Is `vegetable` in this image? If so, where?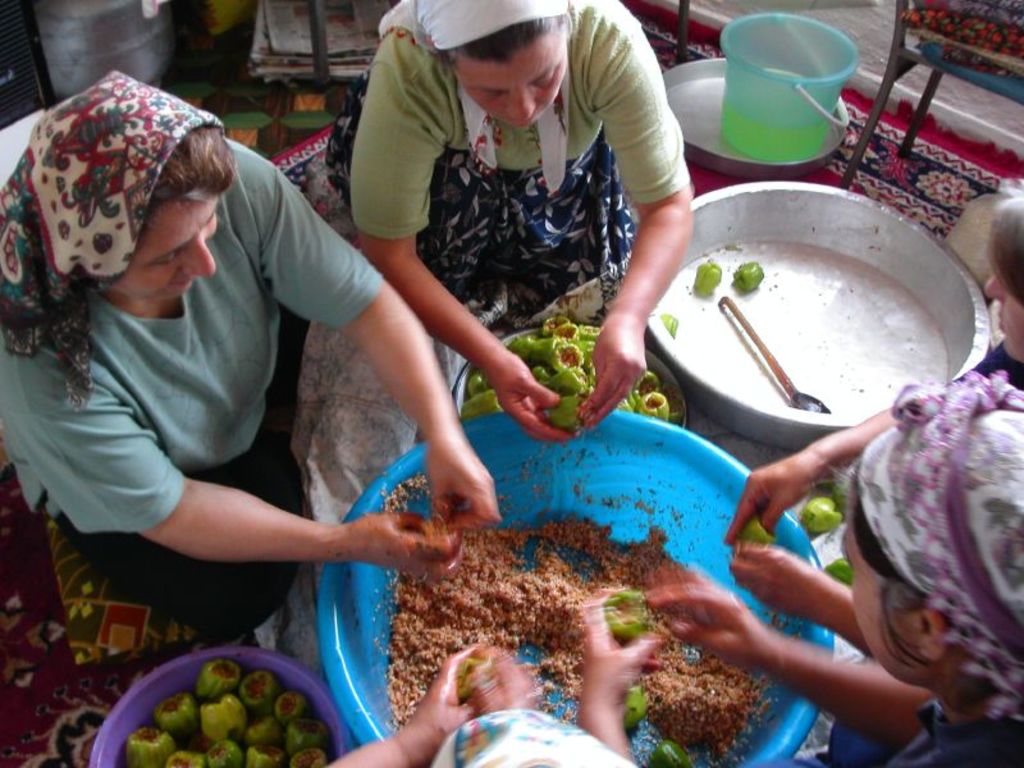
Yes, at x1=616, y1=680, x2=652, y2=736.
